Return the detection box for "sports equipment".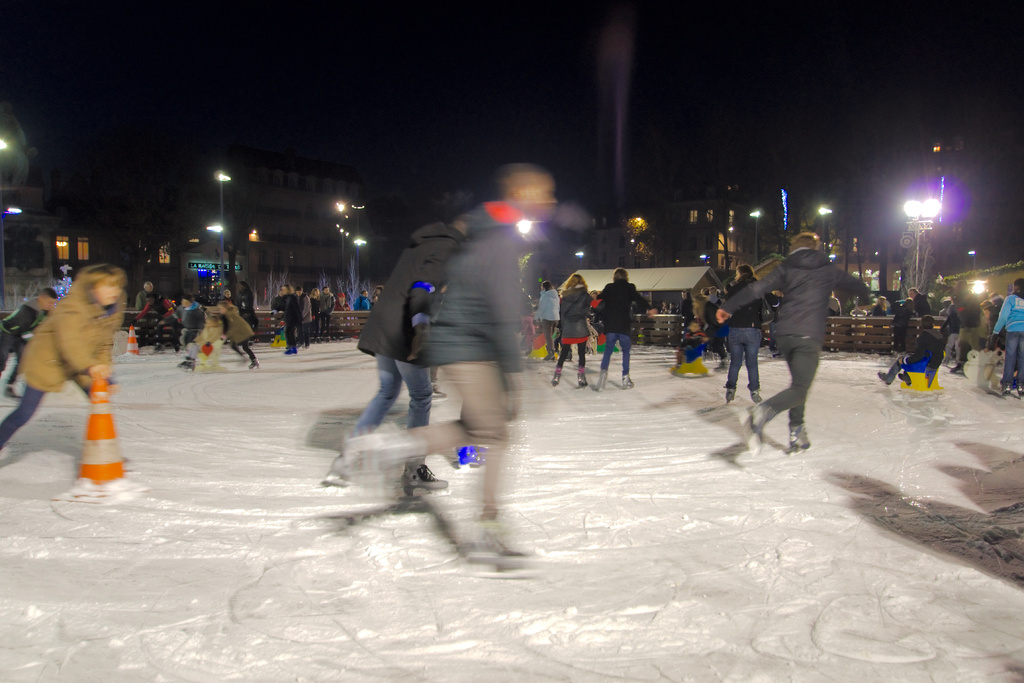
<region>748, 389, 762, 406</region>.
